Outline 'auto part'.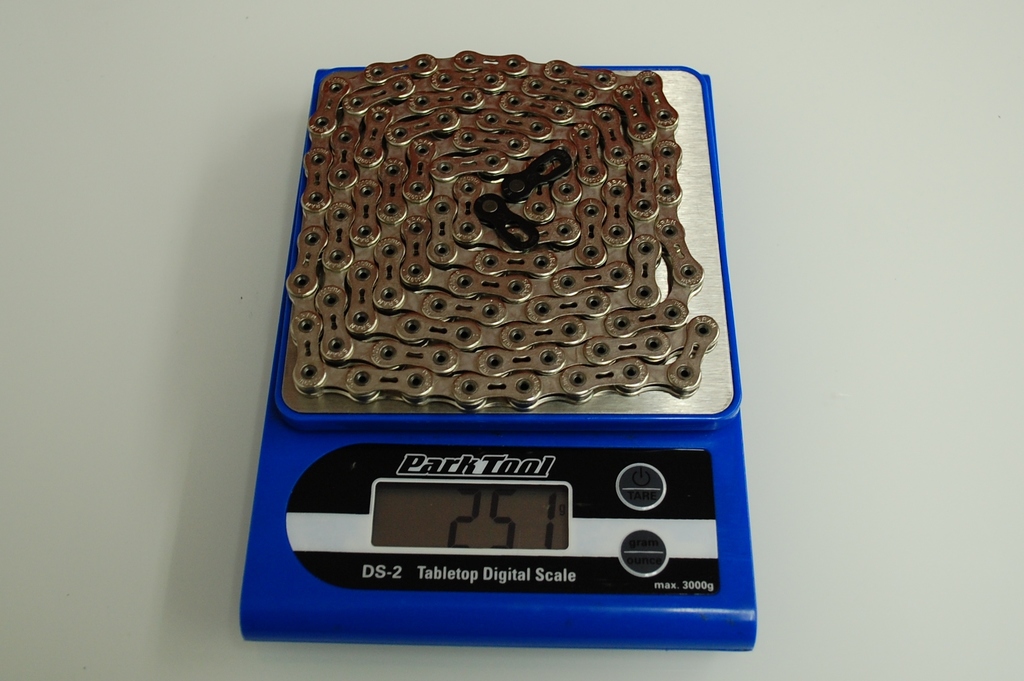
Outline: left=284, top=47, right=715, bottom=410.
